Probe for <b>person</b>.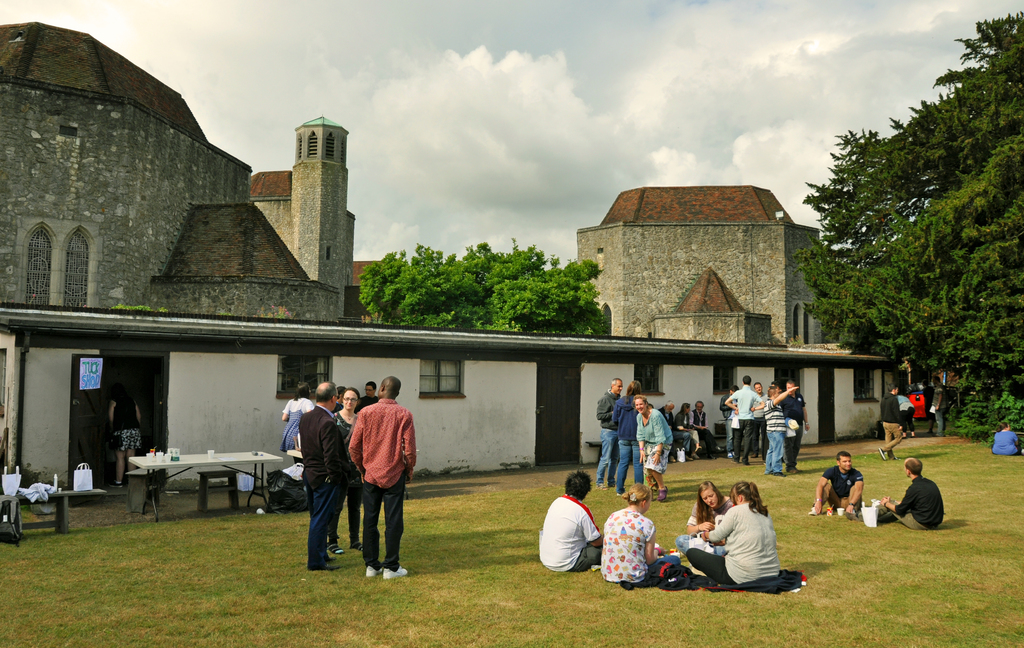
Probe result: box=[349, 374, 415, 578].
